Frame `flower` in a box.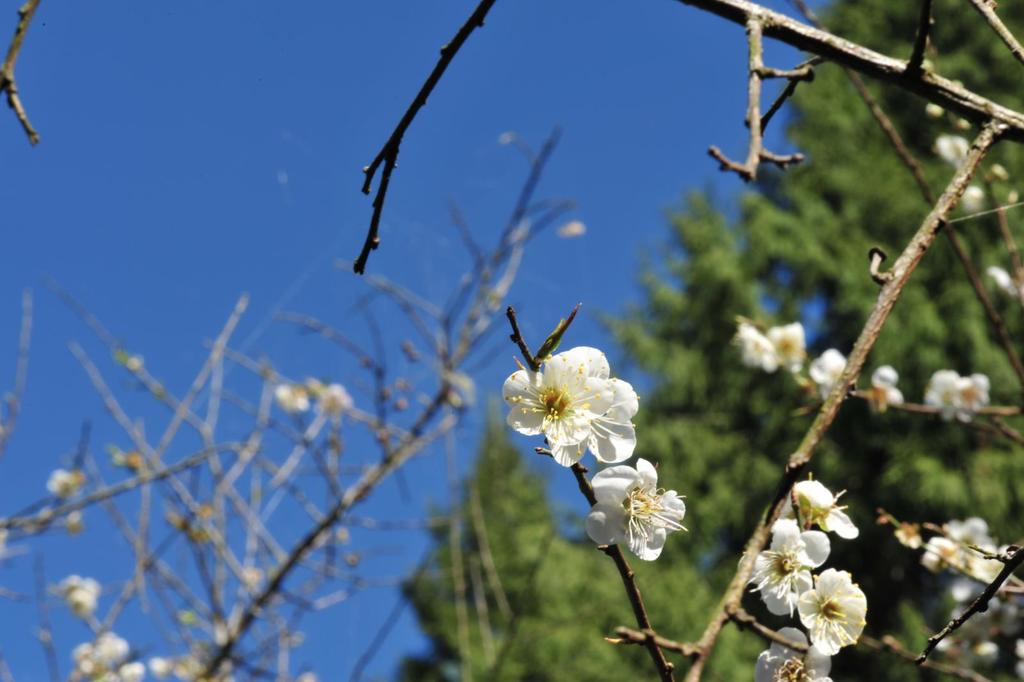
locate(921, 361, 995, 419).
